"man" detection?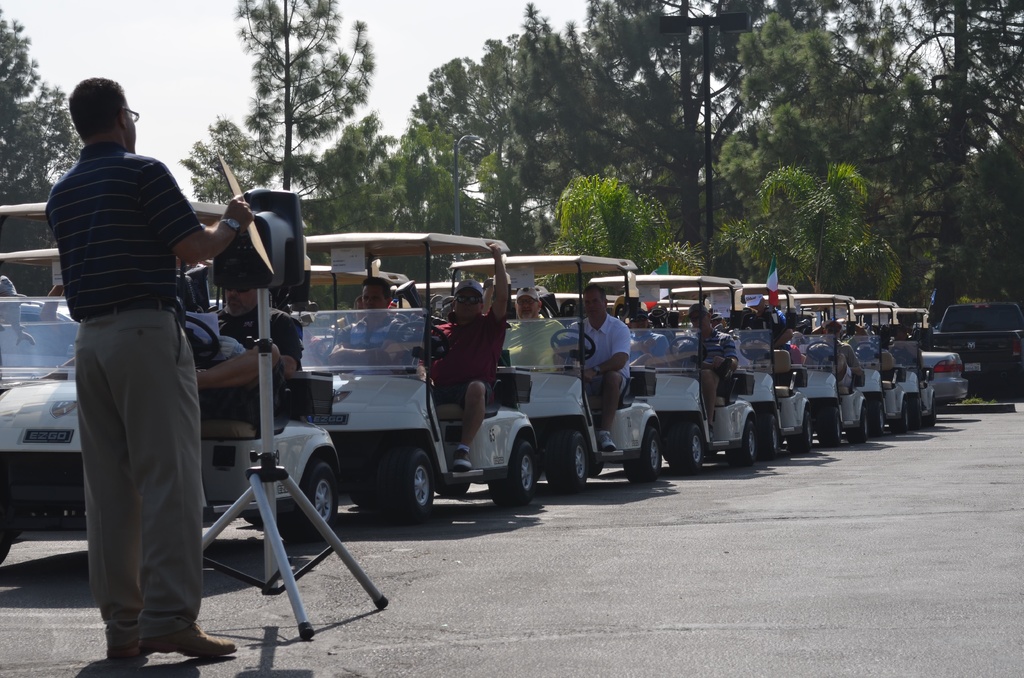
28/101/222/646
